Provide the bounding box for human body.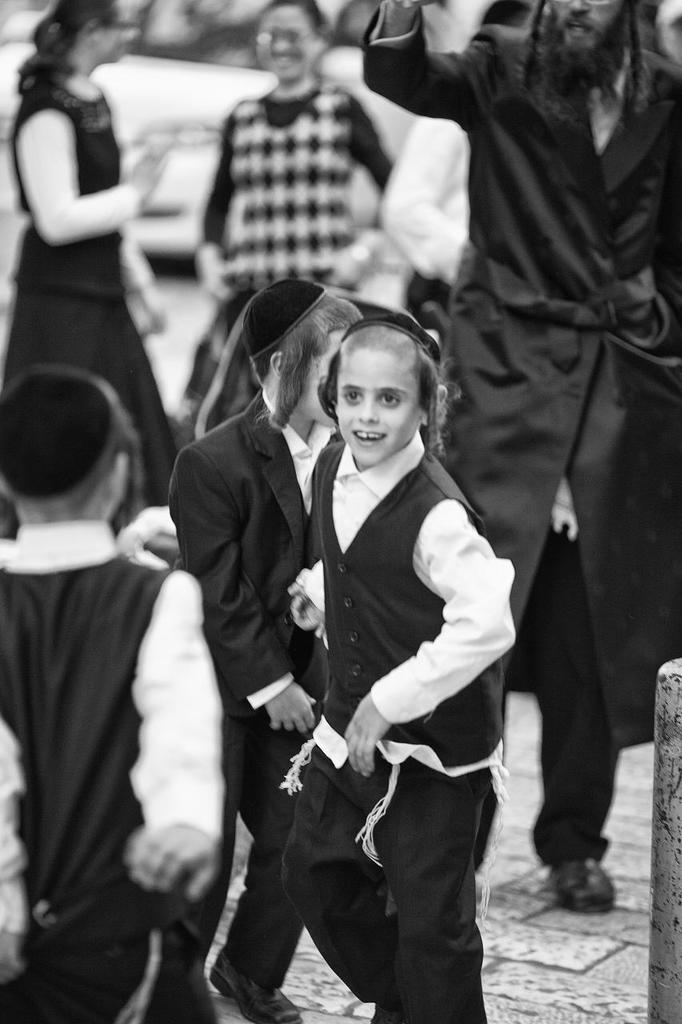
<box>281,329,517,1023</box>.
